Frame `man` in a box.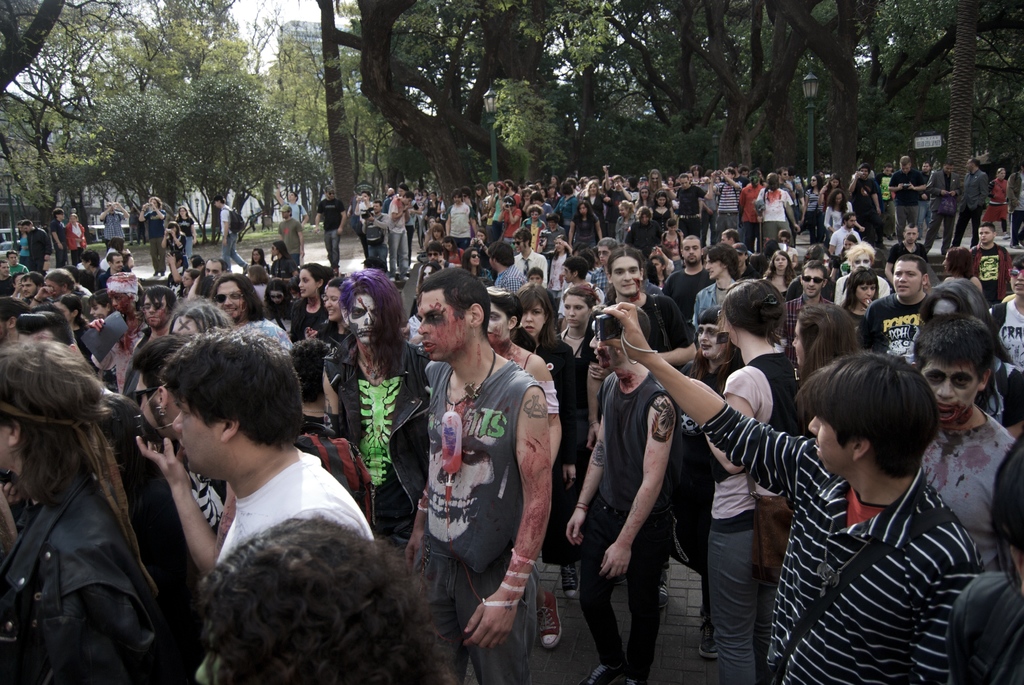
[left=580, top=247, right=684, bottom=449].
